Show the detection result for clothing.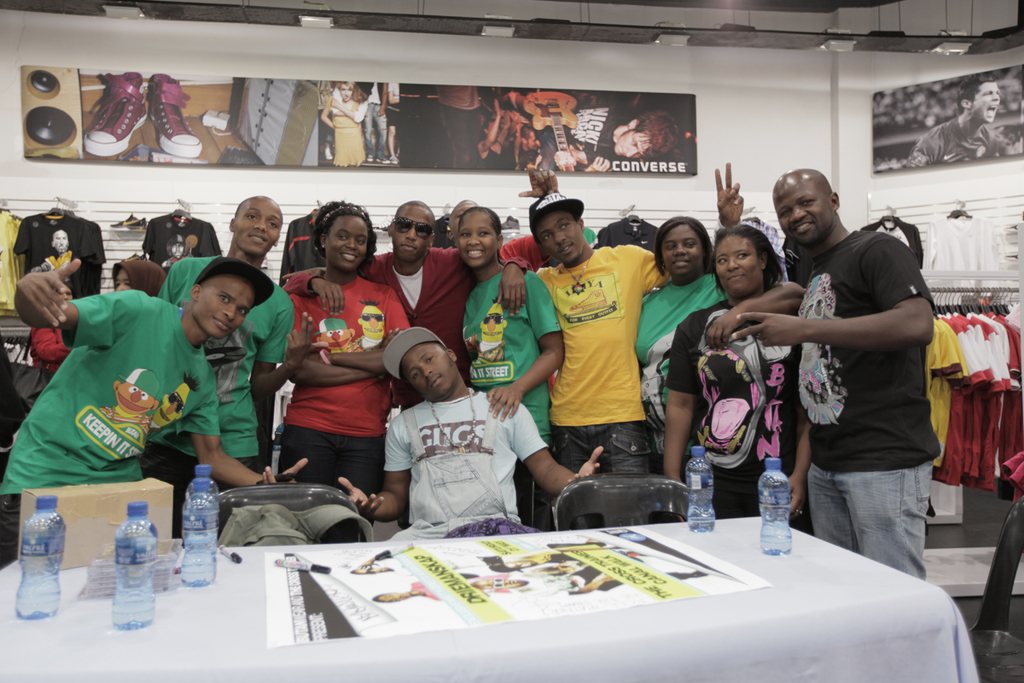
Rect(532, 246, 672, 525).
